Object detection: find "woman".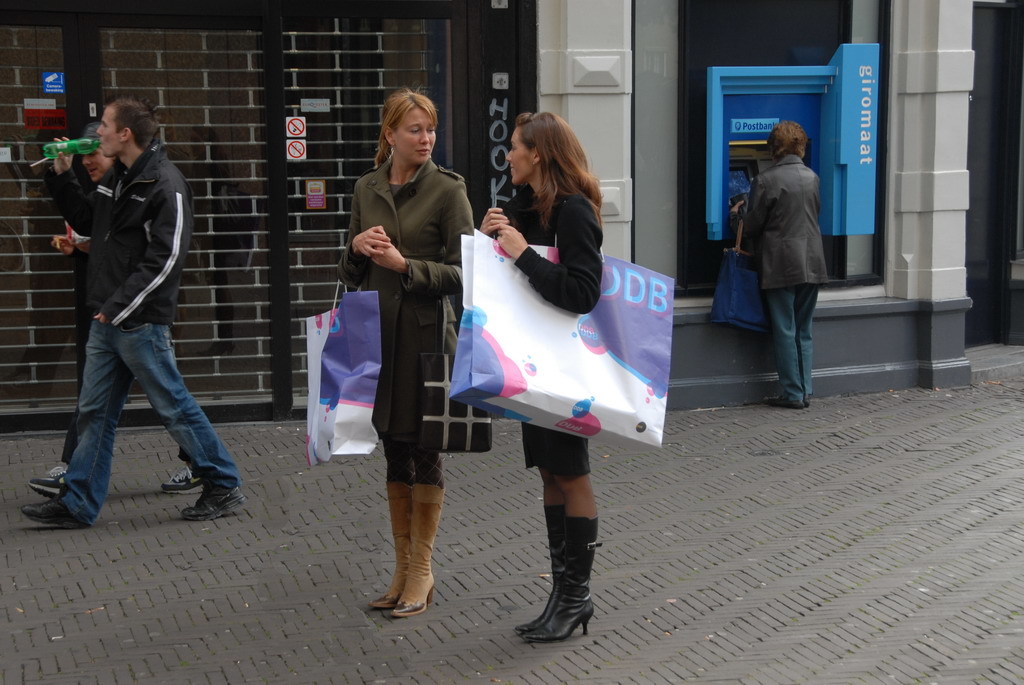
[728, 121, 831, 410].
